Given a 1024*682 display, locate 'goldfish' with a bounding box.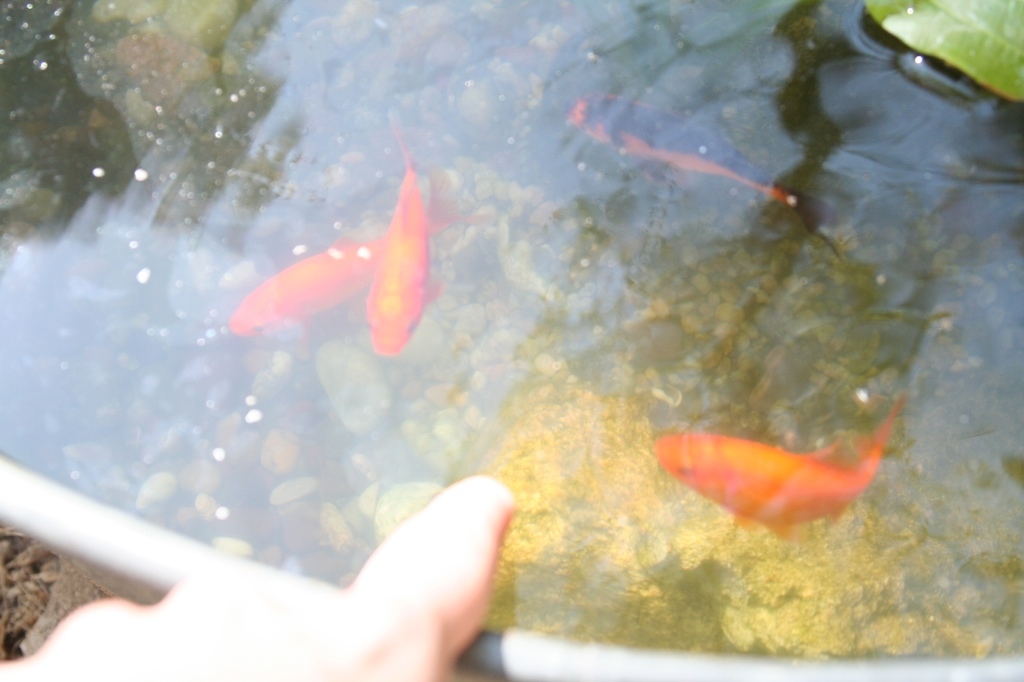
Located: 572, 98, 844, 255.
